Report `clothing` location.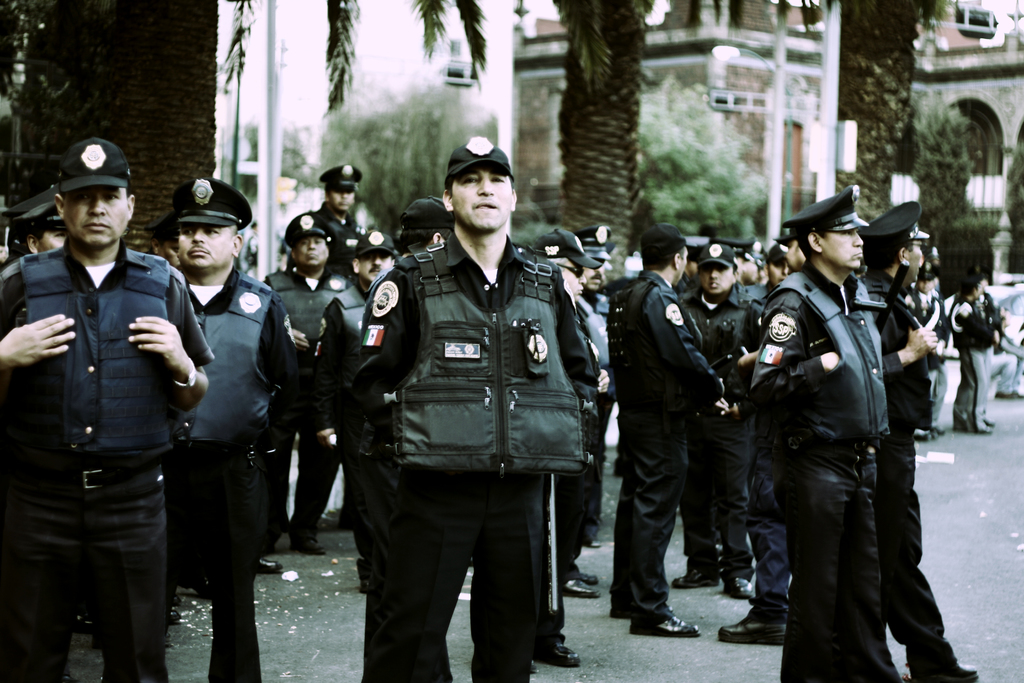
Report: <bbox>680, 281, 774, 572</bbox>.
